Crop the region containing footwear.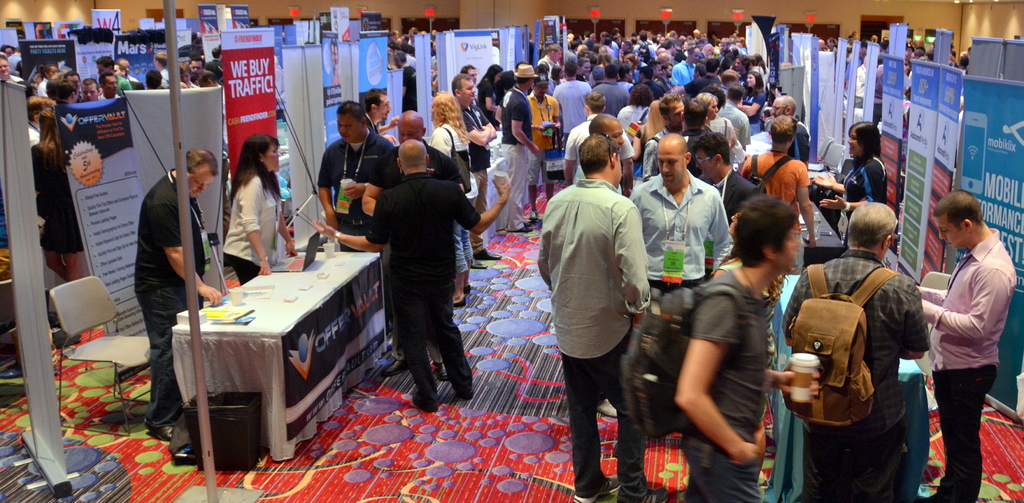
Crop region: box=[142, 422, 175, 442].
